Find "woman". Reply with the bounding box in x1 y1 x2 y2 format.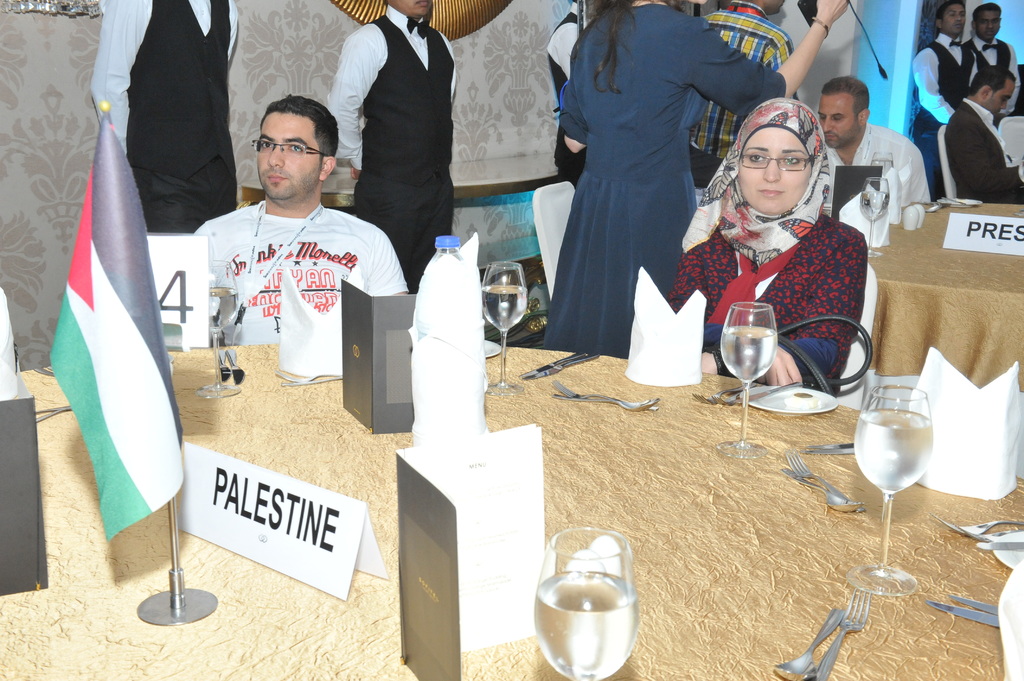
540 0 847 355.
